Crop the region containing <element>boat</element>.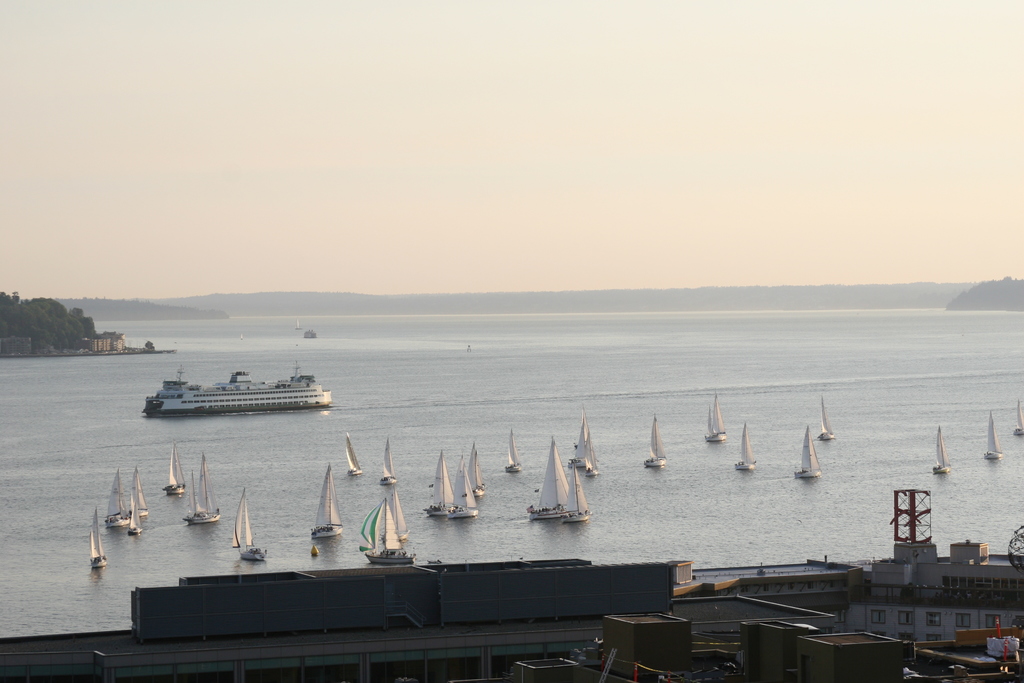
Crop region: [x1=817, y1=397, x2=833, y2=440].
